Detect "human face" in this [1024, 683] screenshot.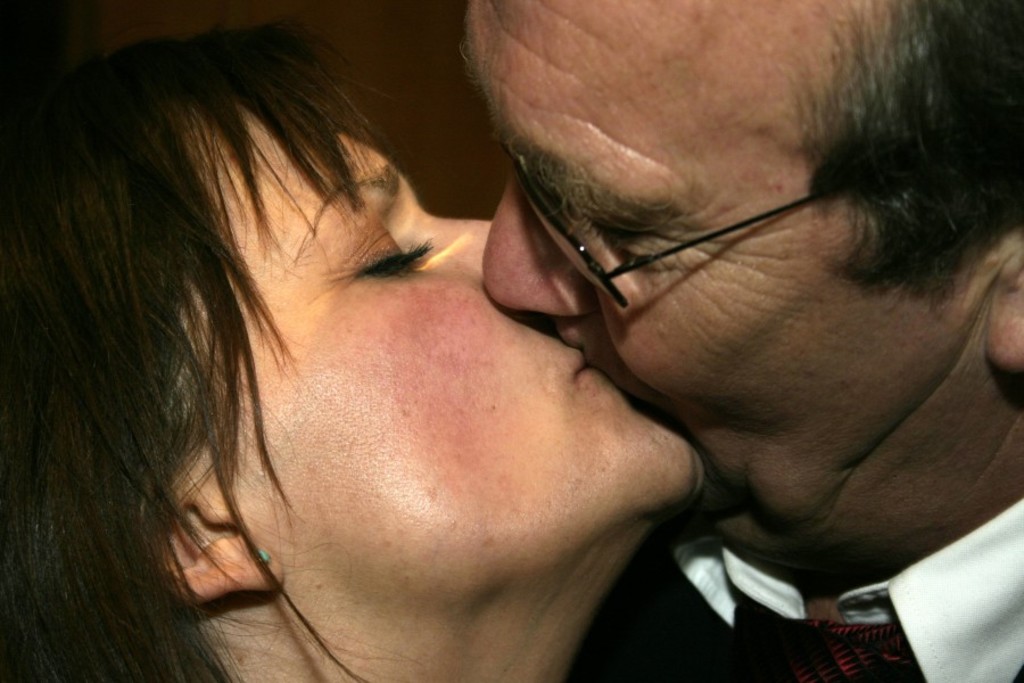
Detection: region(188, 96, 705, 610).
